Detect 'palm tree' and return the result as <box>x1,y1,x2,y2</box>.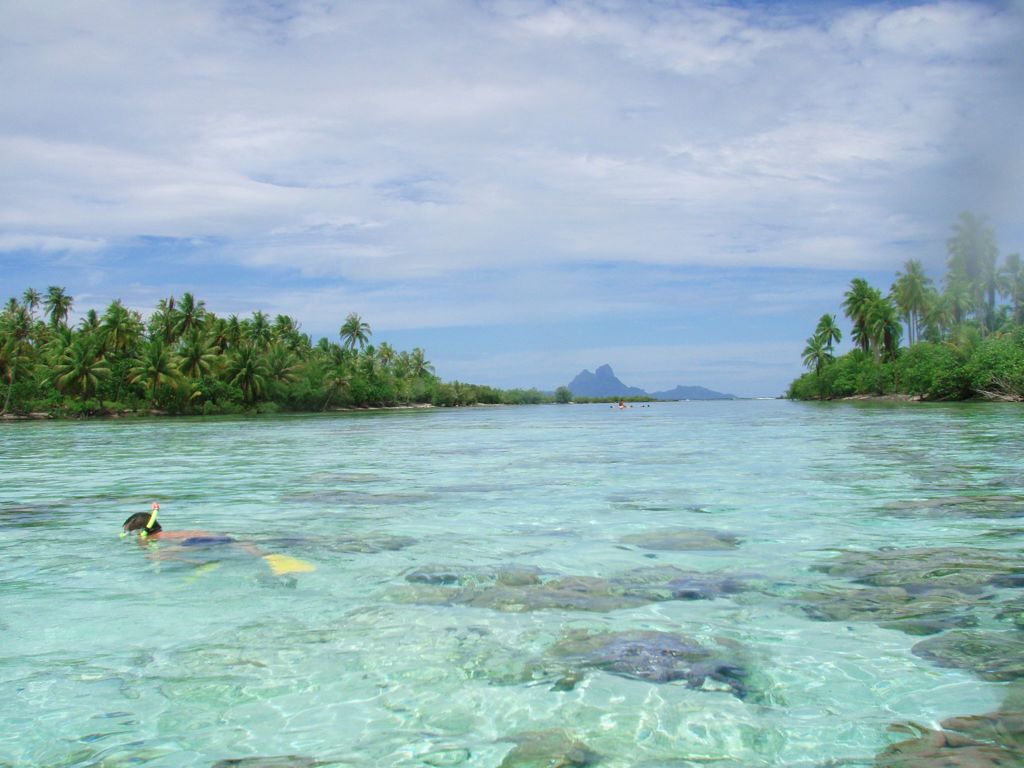
<box>950,204,1006,331</box>.
